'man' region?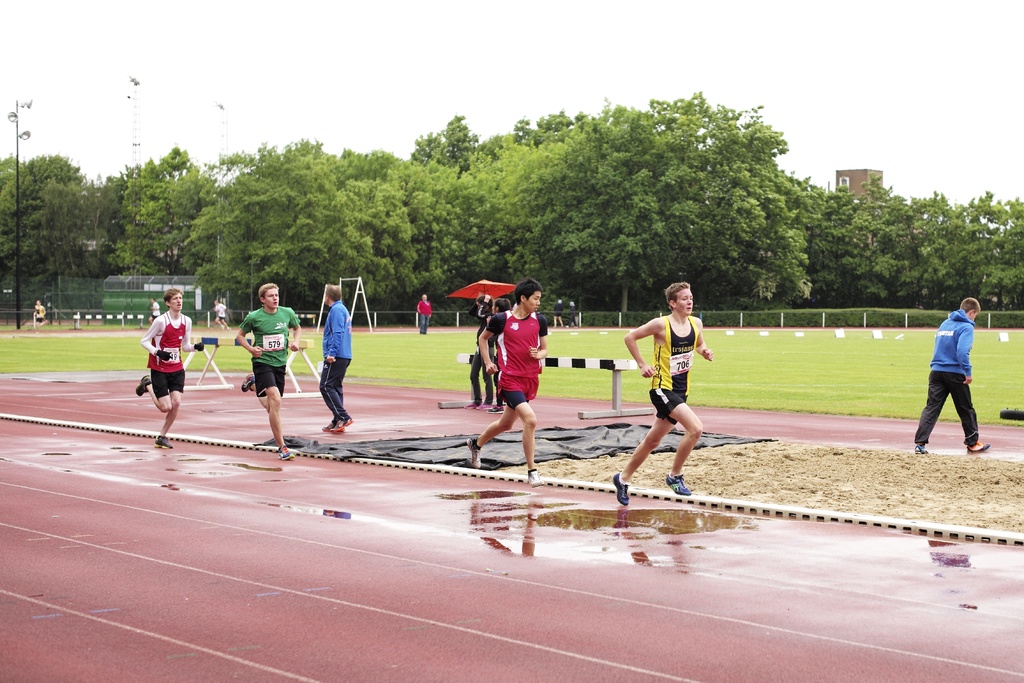
150,298,166,326
